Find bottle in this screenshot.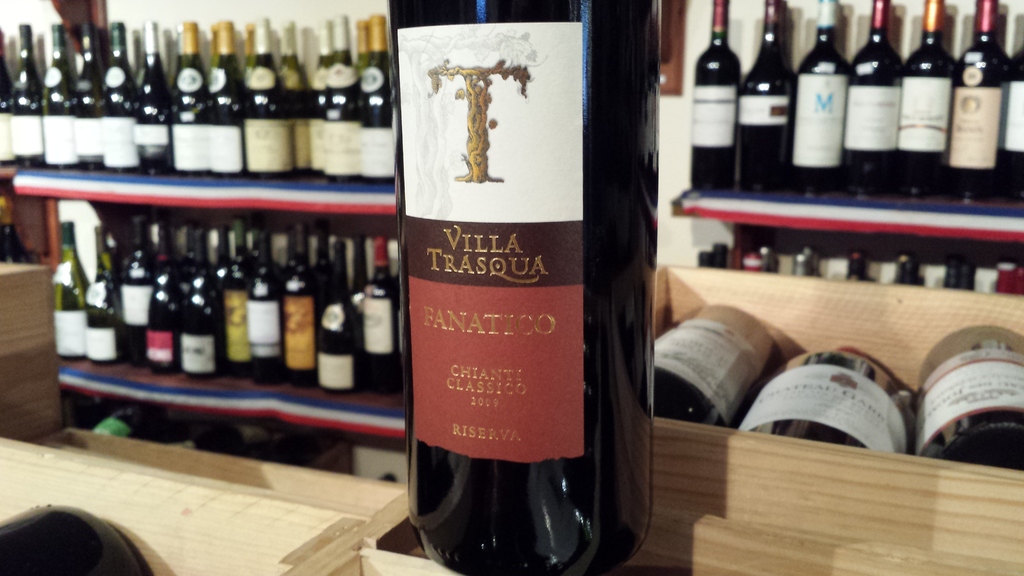
The bounding box for bottle is locate(86, 216, 119, 362).
